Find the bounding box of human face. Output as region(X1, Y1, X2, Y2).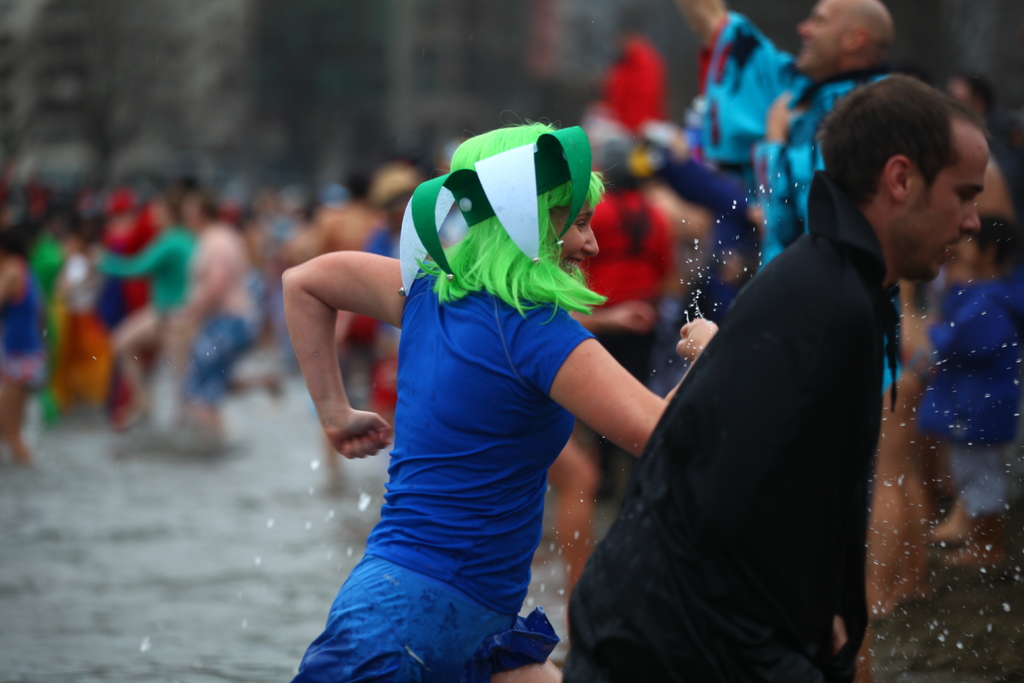
region(916, 149, 991, 284).
